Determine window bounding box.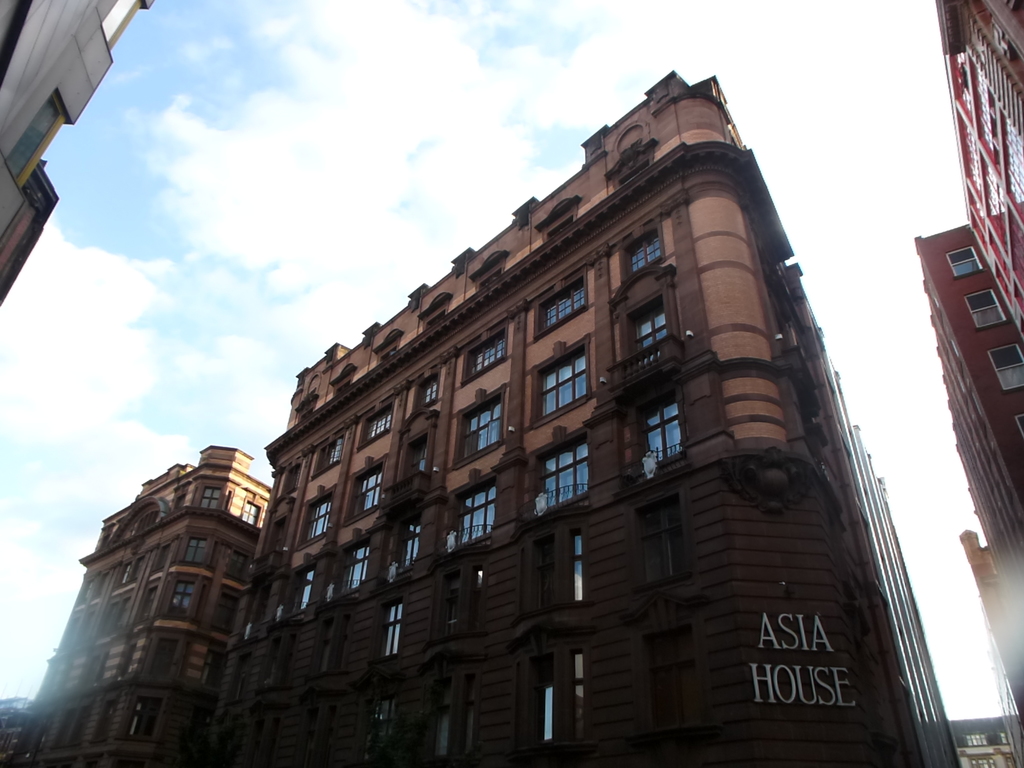
Determined: x1=41 y1=754 x2=78 y2=767.
